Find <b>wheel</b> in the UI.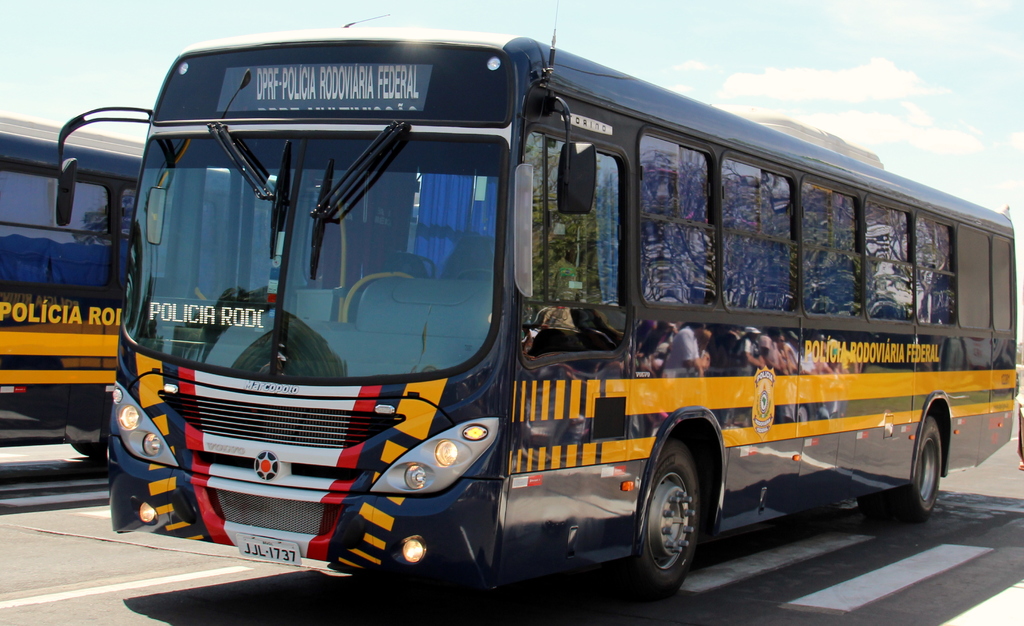
UI element at bbox=(871, 410, 950, 527).
